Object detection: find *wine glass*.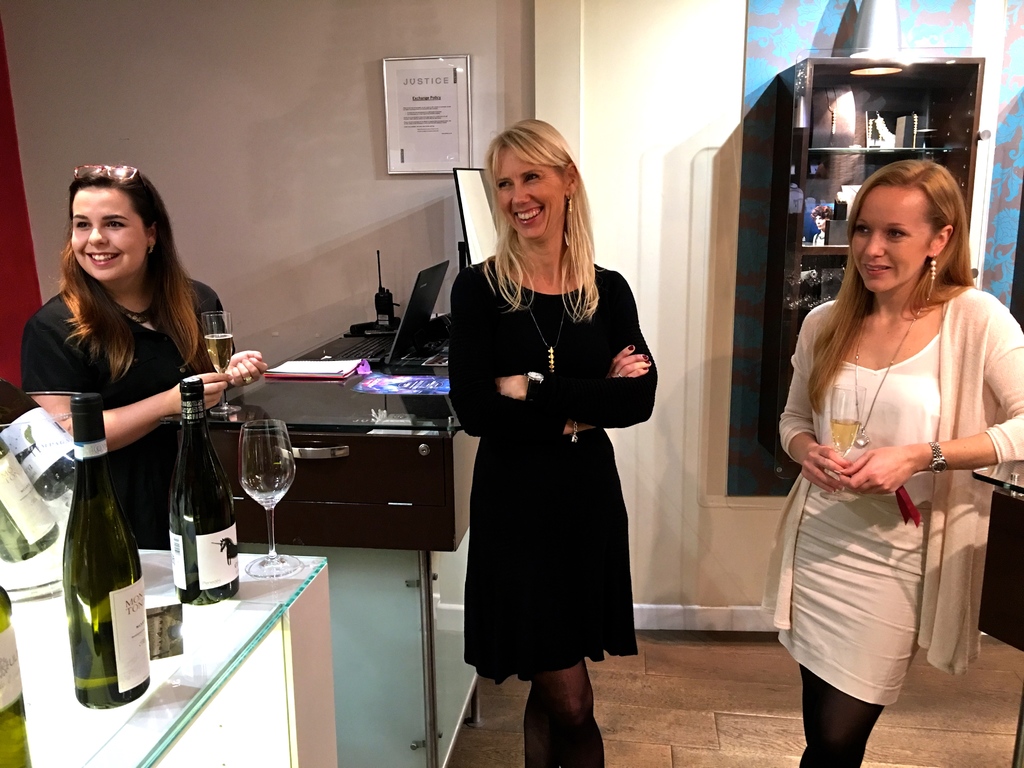
[202, 312, 232, 412].
